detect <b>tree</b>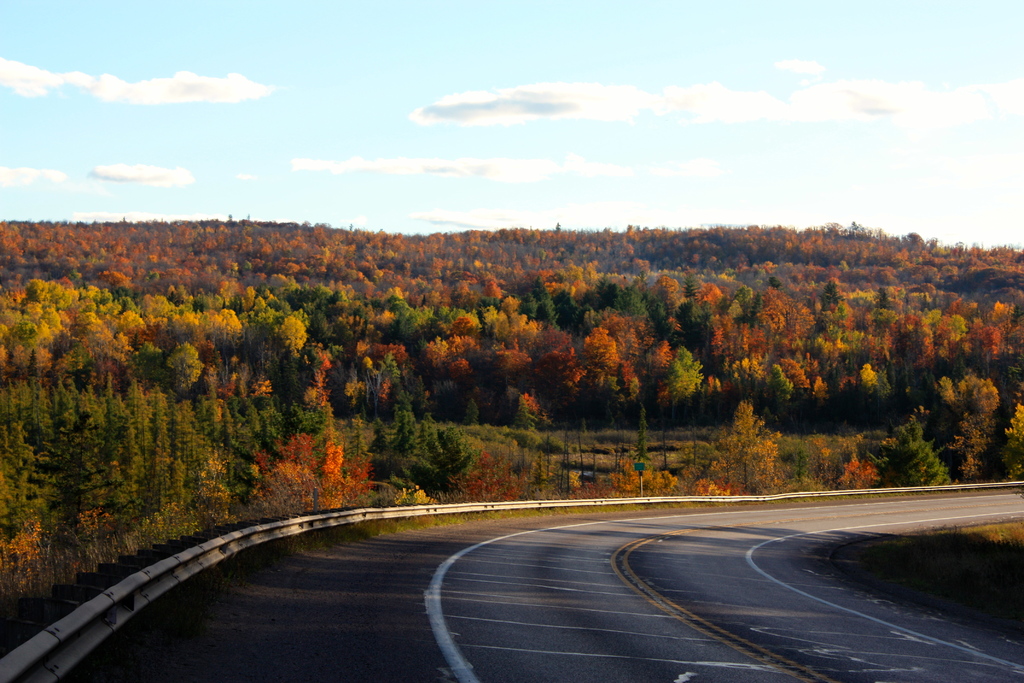
<region>511, 394, 542, 448</region>
